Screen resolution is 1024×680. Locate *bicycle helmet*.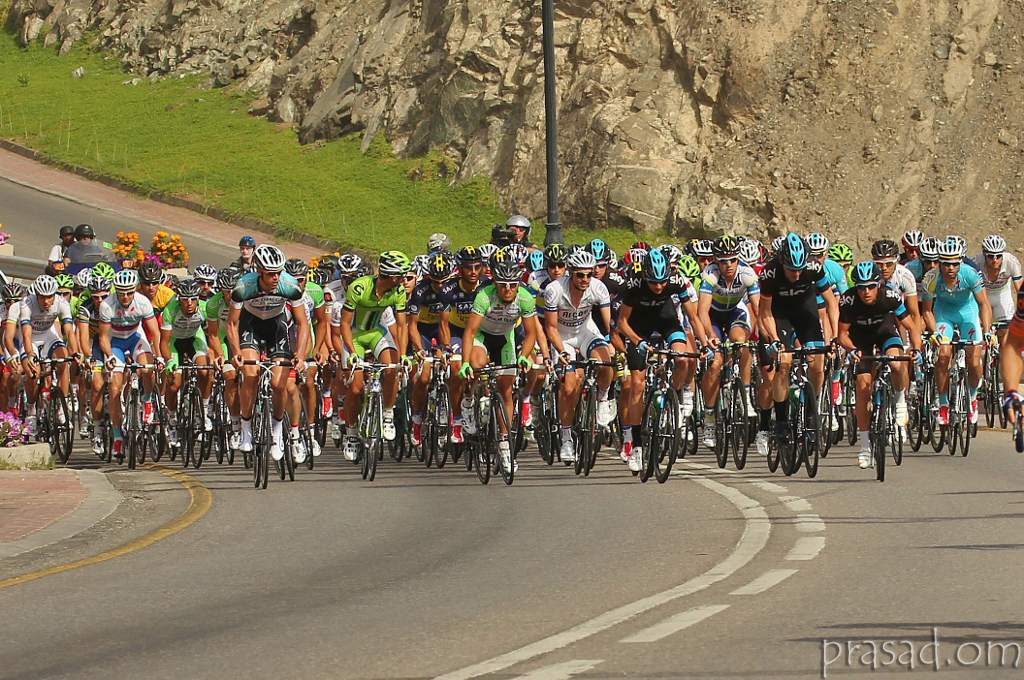
379 249 408 274.
